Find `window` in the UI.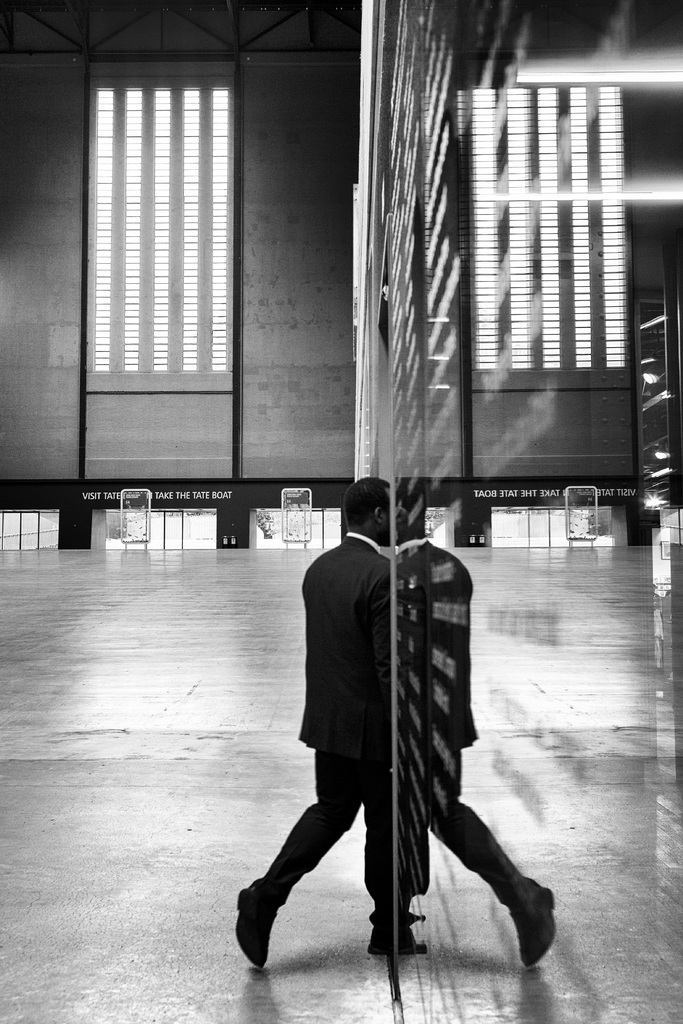
UI element at box=[172, 510, 216, 547].
